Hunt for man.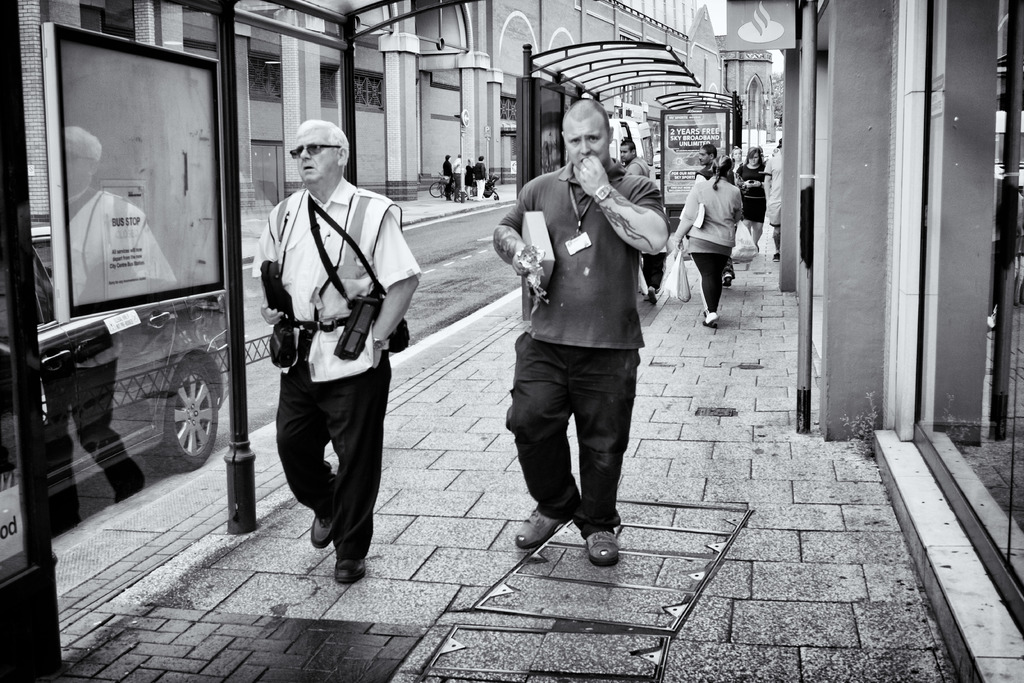
Hunted down at detection(494, 103, 665, 577).
